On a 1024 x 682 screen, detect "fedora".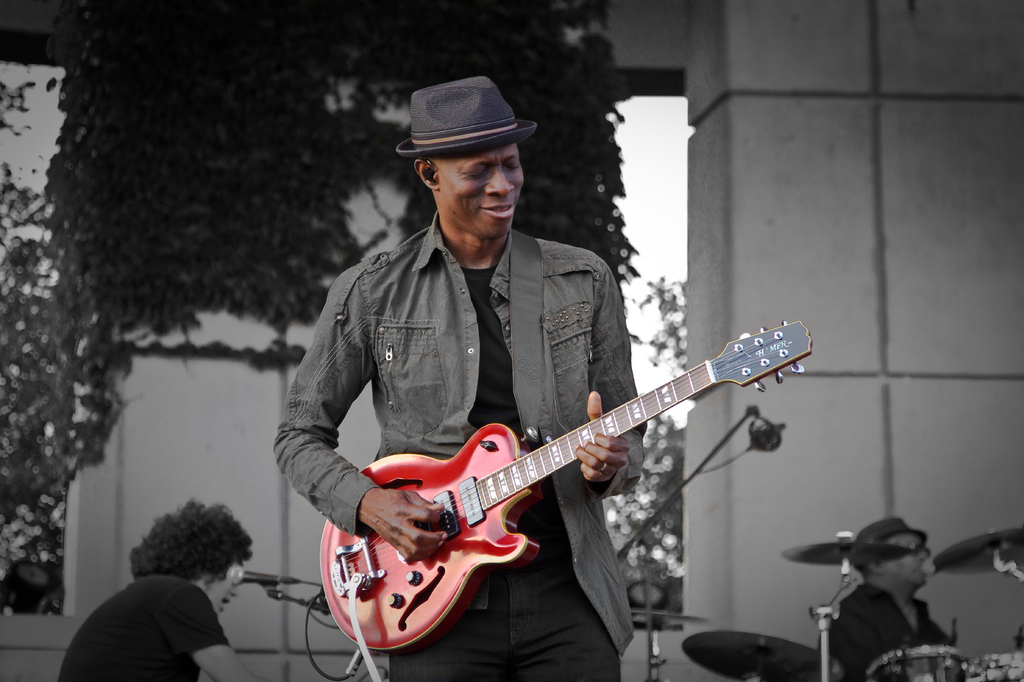
detection(399, 79, 535, 158).
